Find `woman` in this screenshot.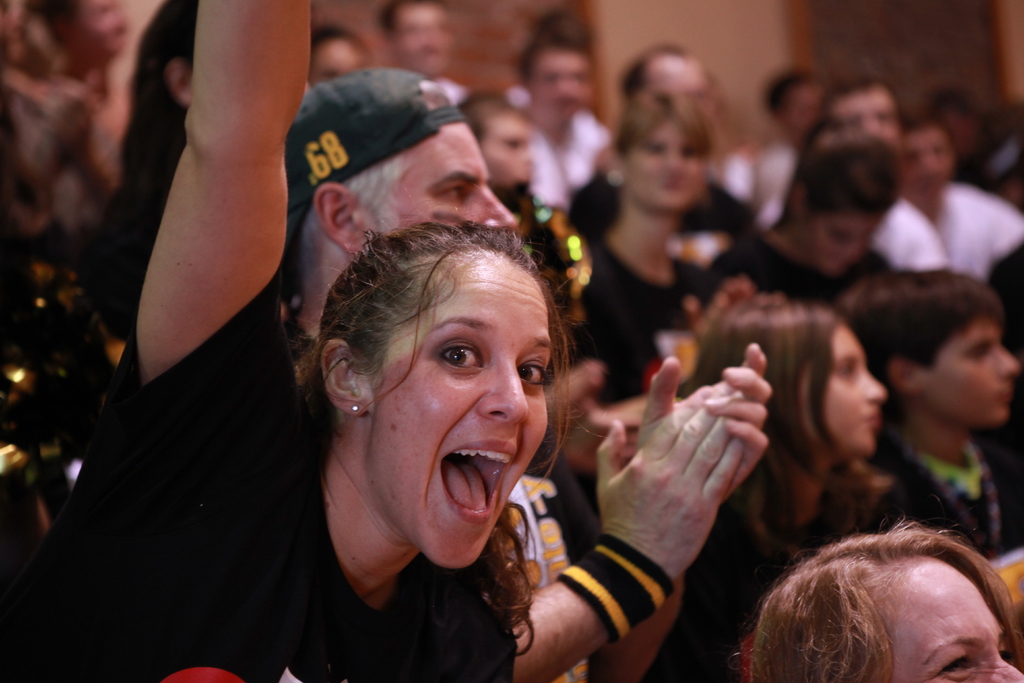
The bounding box for `woman` is select_region(543, 89, 719, 450).
